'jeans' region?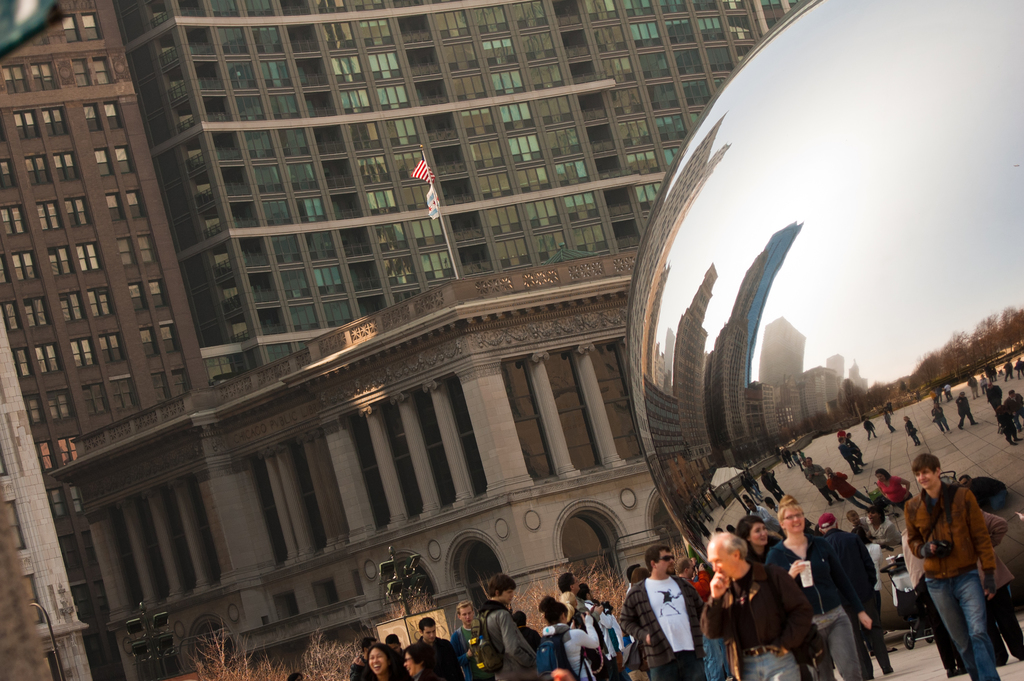
locate(650, 650, 698, 680)
